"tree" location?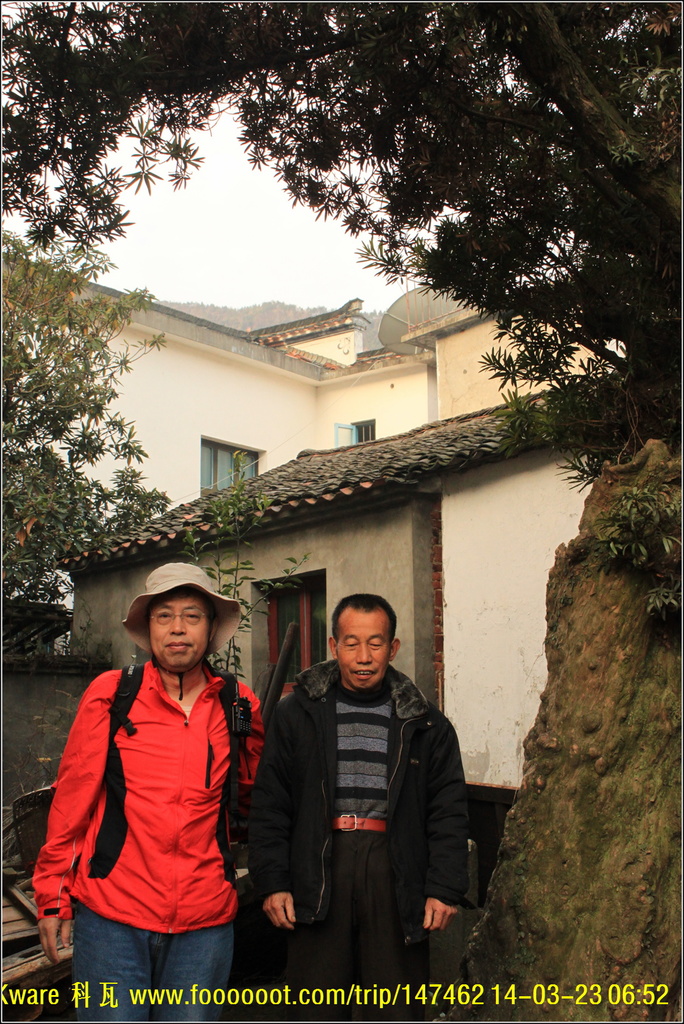
0 207 184 659
